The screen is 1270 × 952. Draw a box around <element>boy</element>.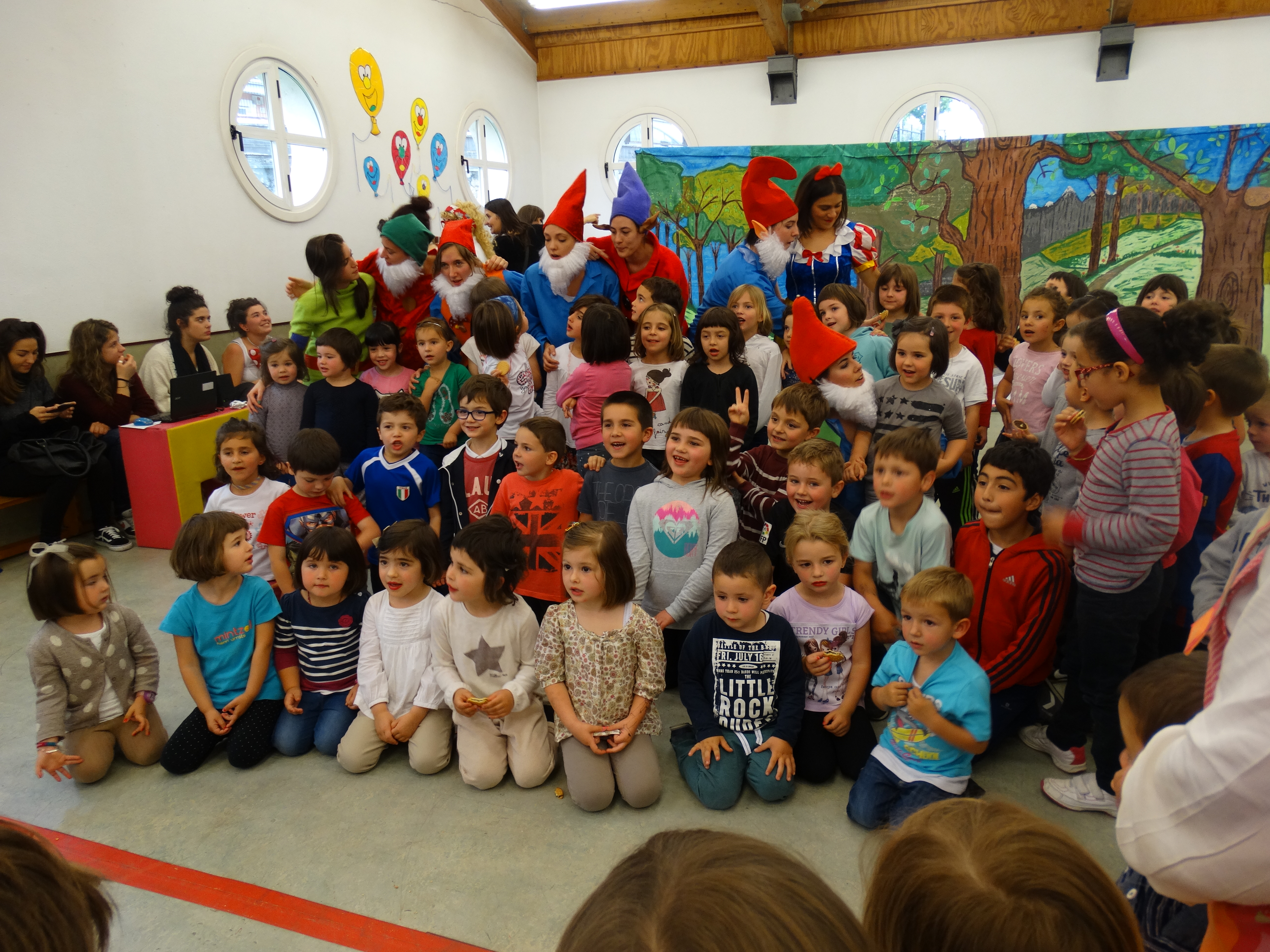
box(288, 83, 311, 159).
